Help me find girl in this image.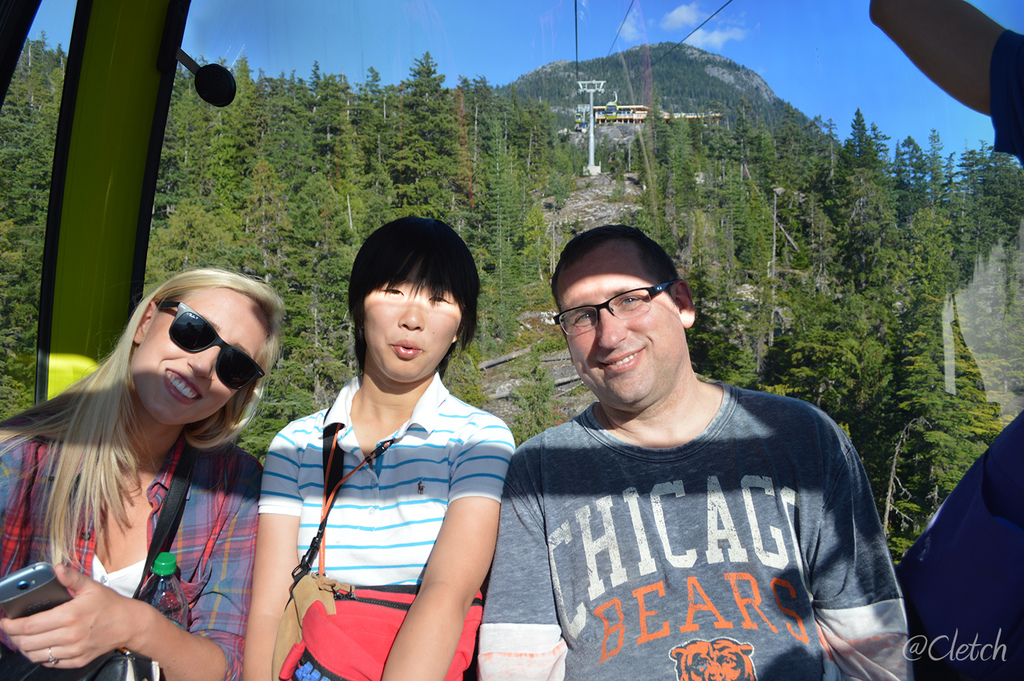
Found it: [0, 268, 287, 680].
